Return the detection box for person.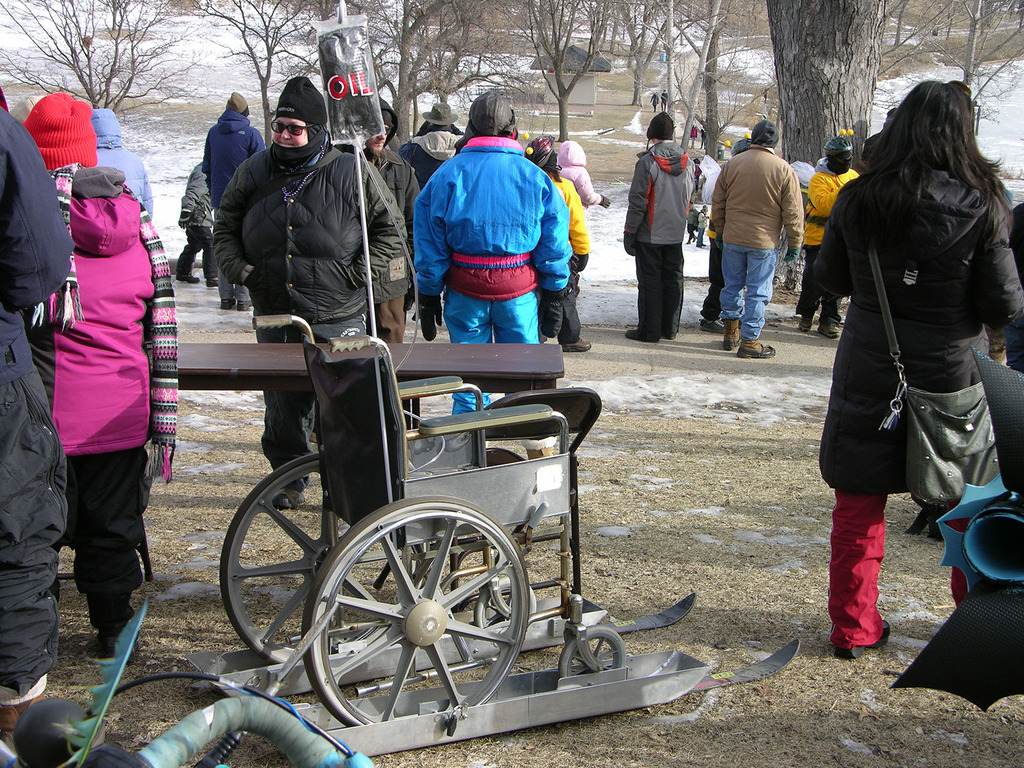
27 97 176 719.
